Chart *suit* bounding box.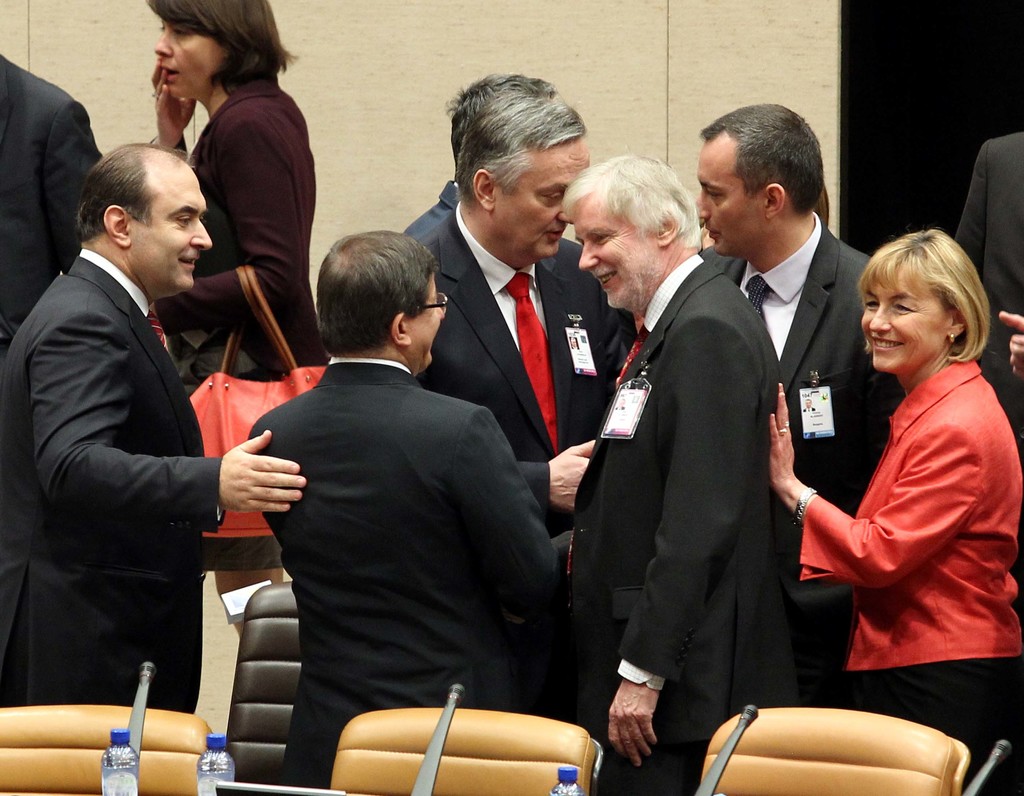
Charted: {"left": 246, "top": 353, "right": 588, "bottom": 788}.
